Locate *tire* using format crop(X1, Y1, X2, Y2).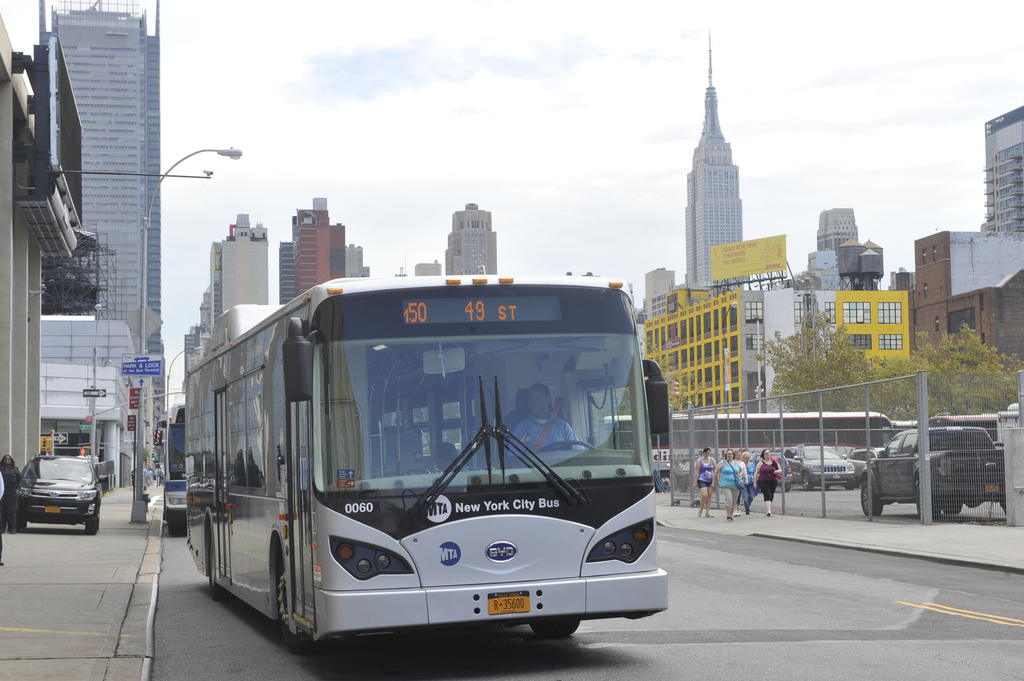
crop(266, 552, 316, 650).
